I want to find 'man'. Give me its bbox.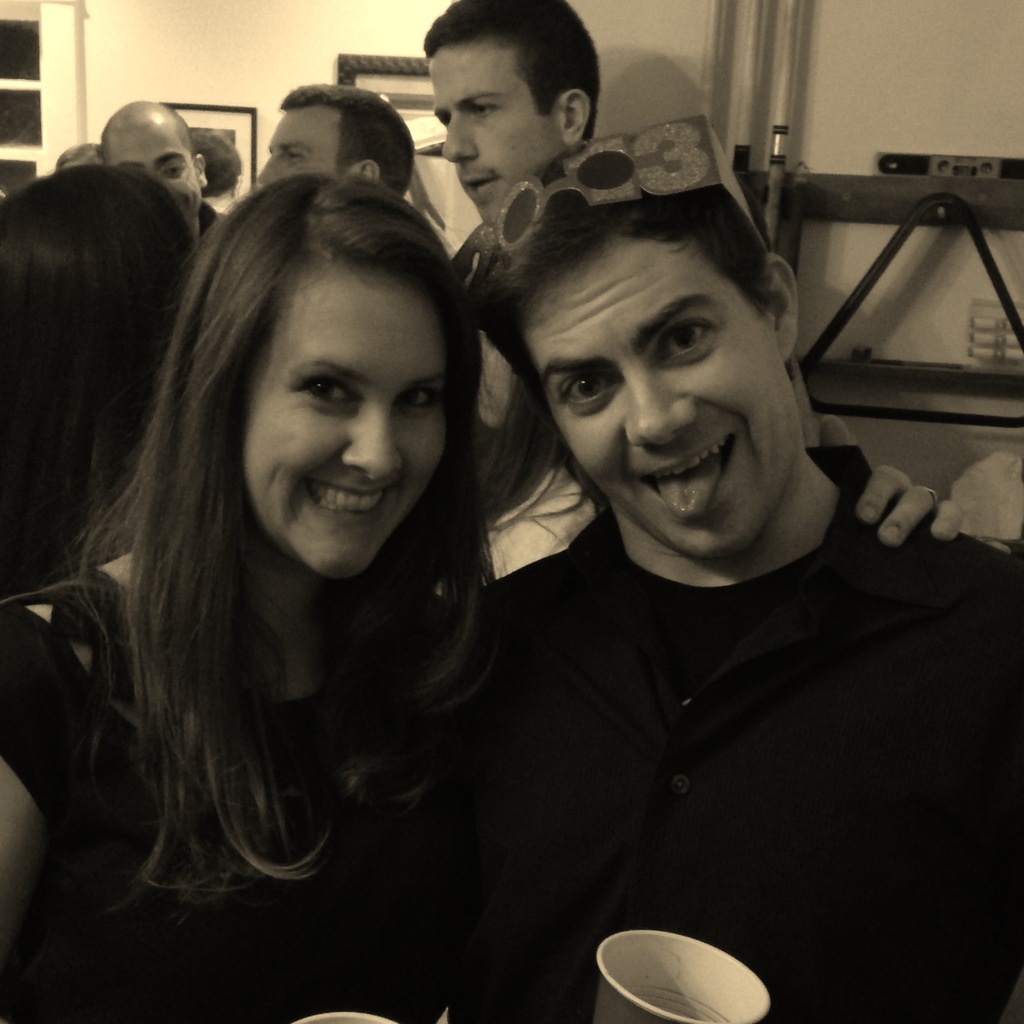
crop(180, 134, 242, 230).
